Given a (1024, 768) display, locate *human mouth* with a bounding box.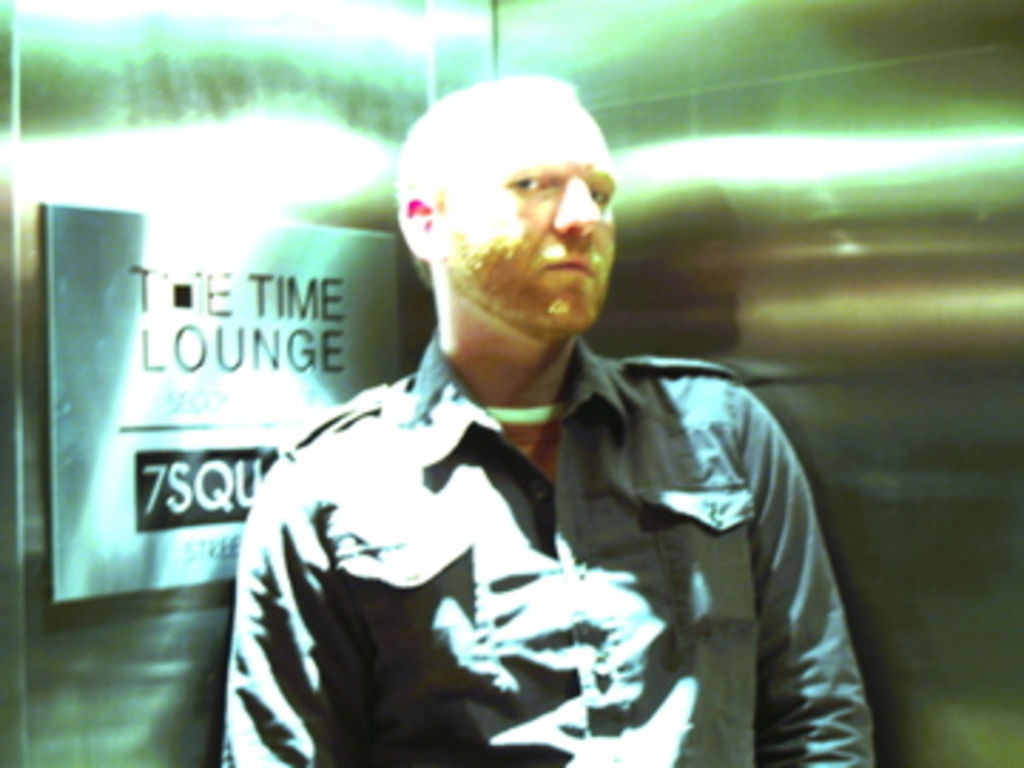
Located: BBox(535, 245, 603, 287).
